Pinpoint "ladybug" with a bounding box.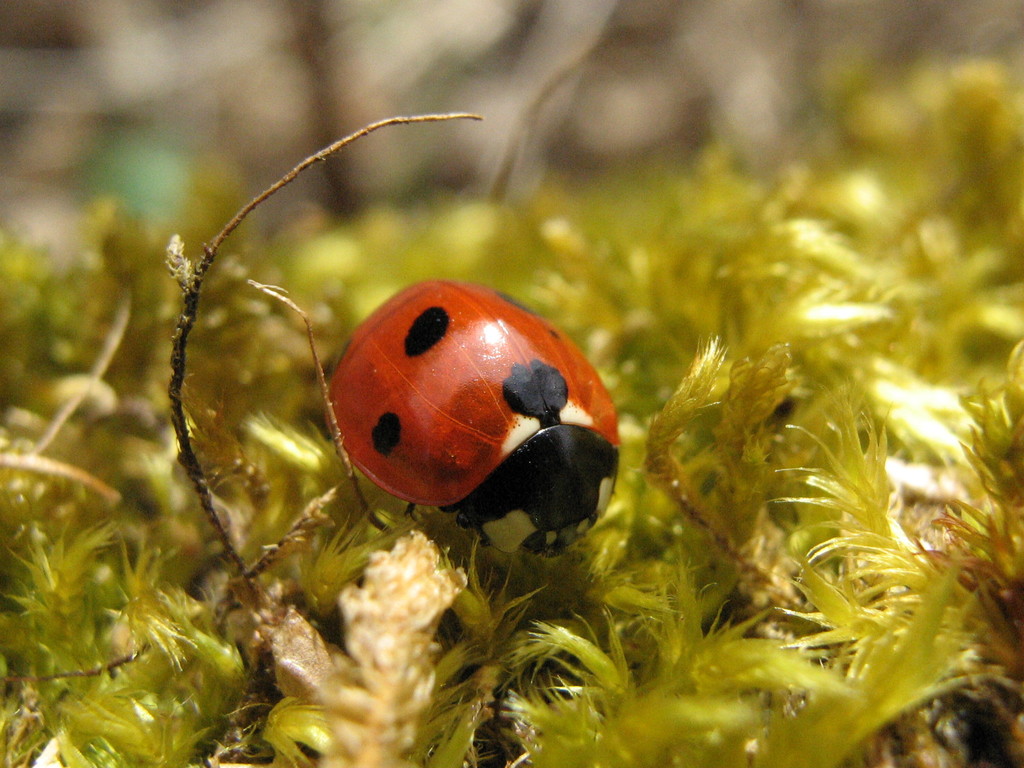
pyautogui.locateOnScreen(318, 279, 621, 553).
